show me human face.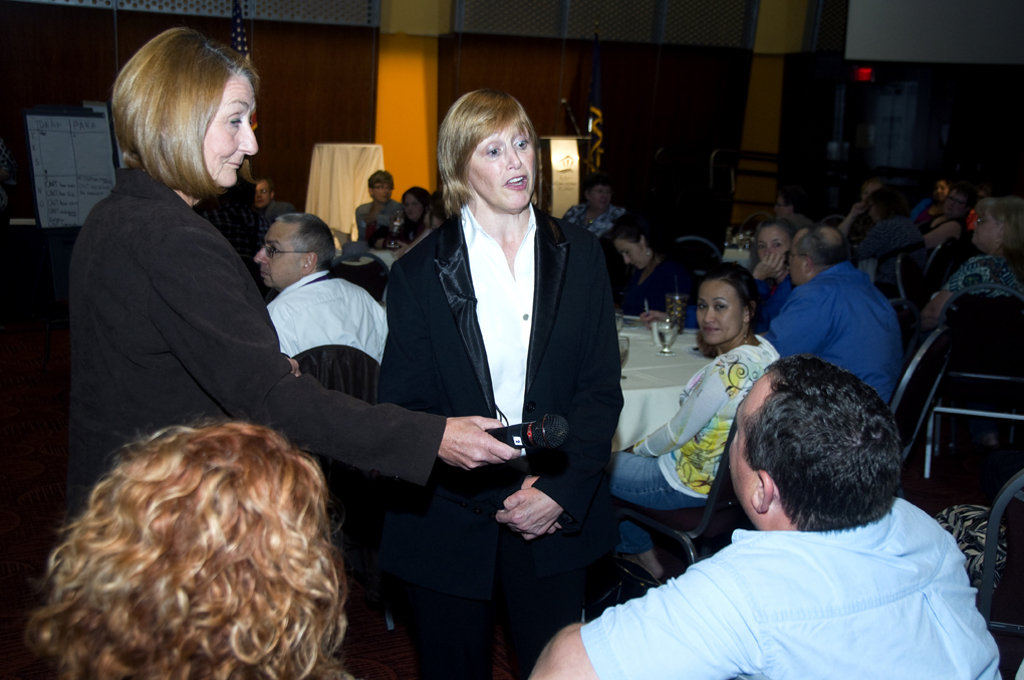
human face is here: x1=754, y1=230, x2=789, y2=260.
